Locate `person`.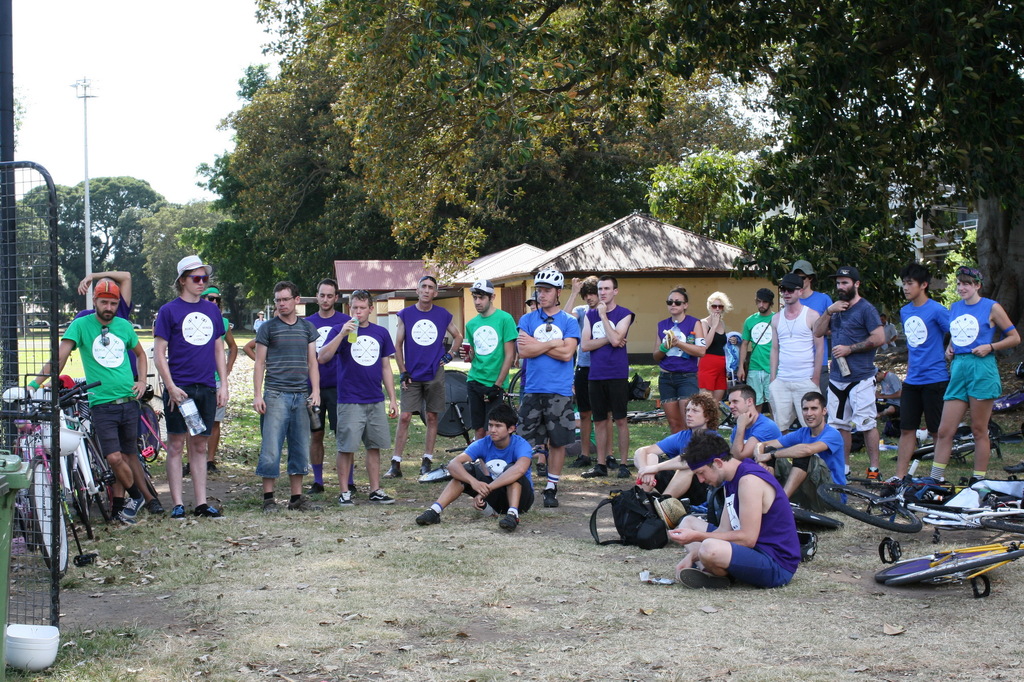
Bounding box: 893:280:944:452.
